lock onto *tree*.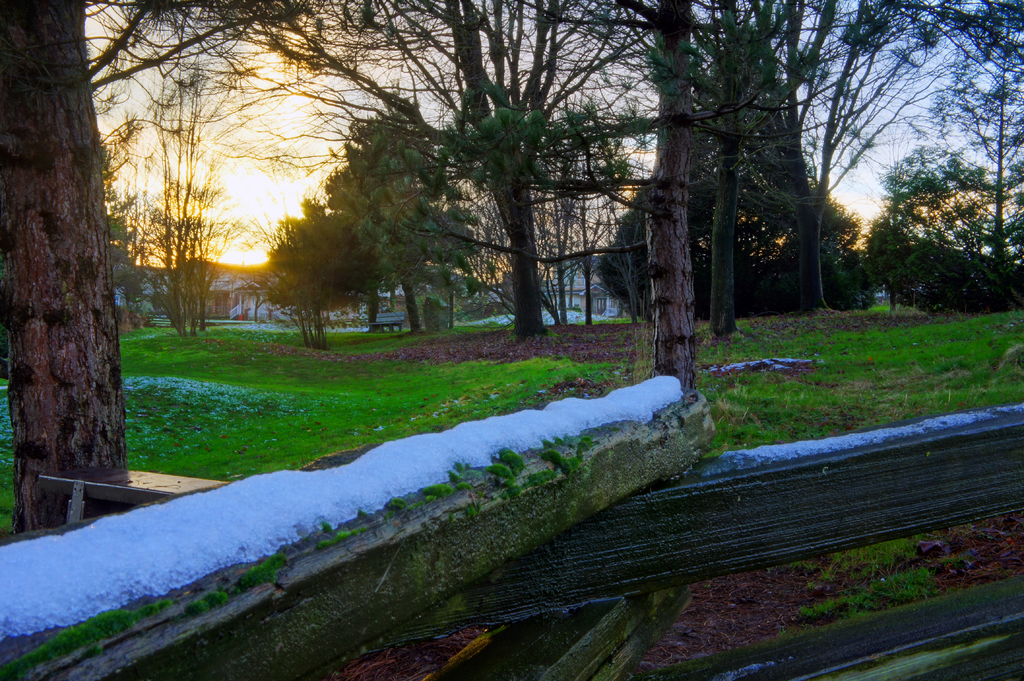
Locked: 855:143:1023:323.
